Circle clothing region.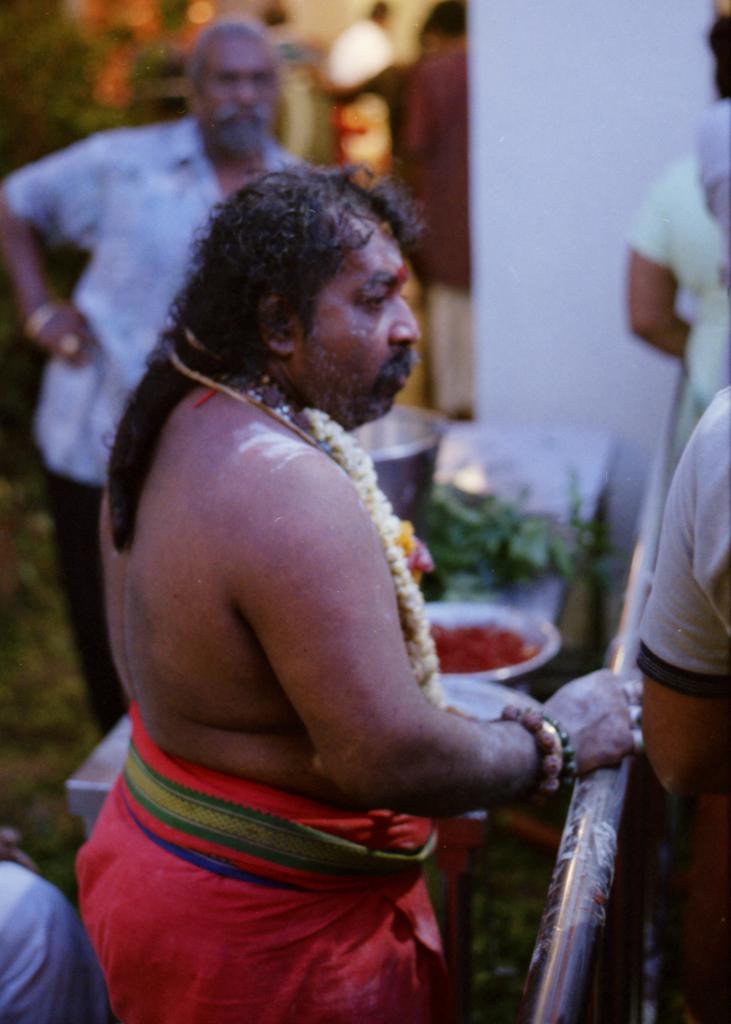
Region: pyautogui.locateOnScreen(0, 861, 120, 1023).
